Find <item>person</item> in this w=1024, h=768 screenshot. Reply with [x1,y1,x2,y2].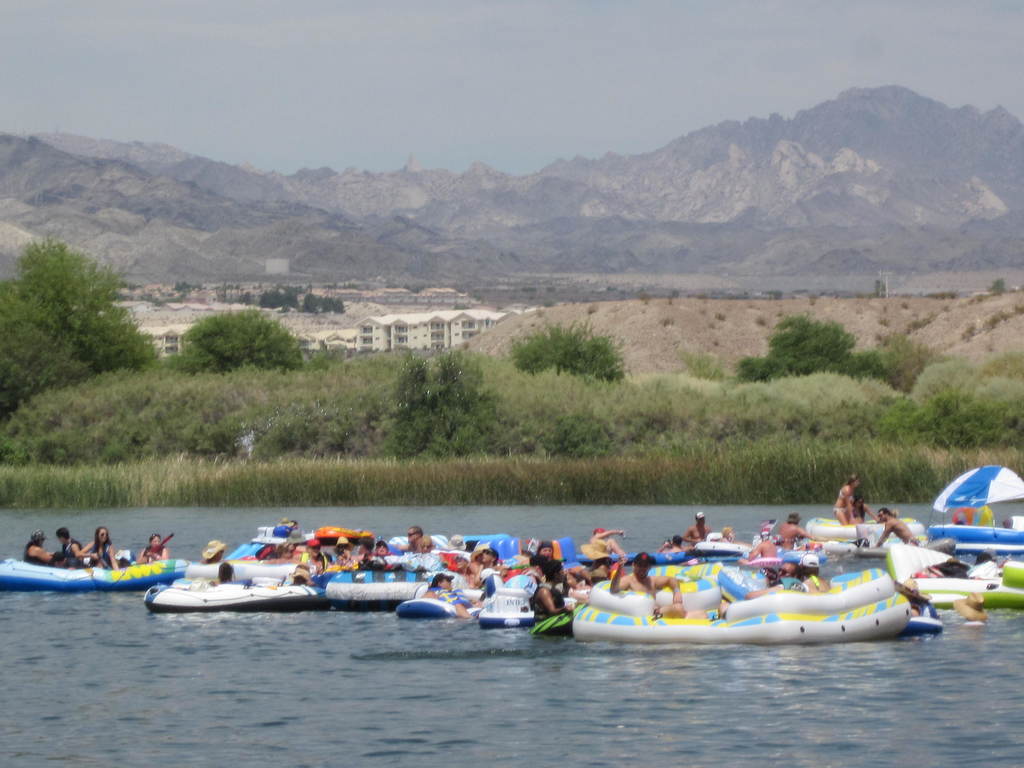
[24,529,52,561].
